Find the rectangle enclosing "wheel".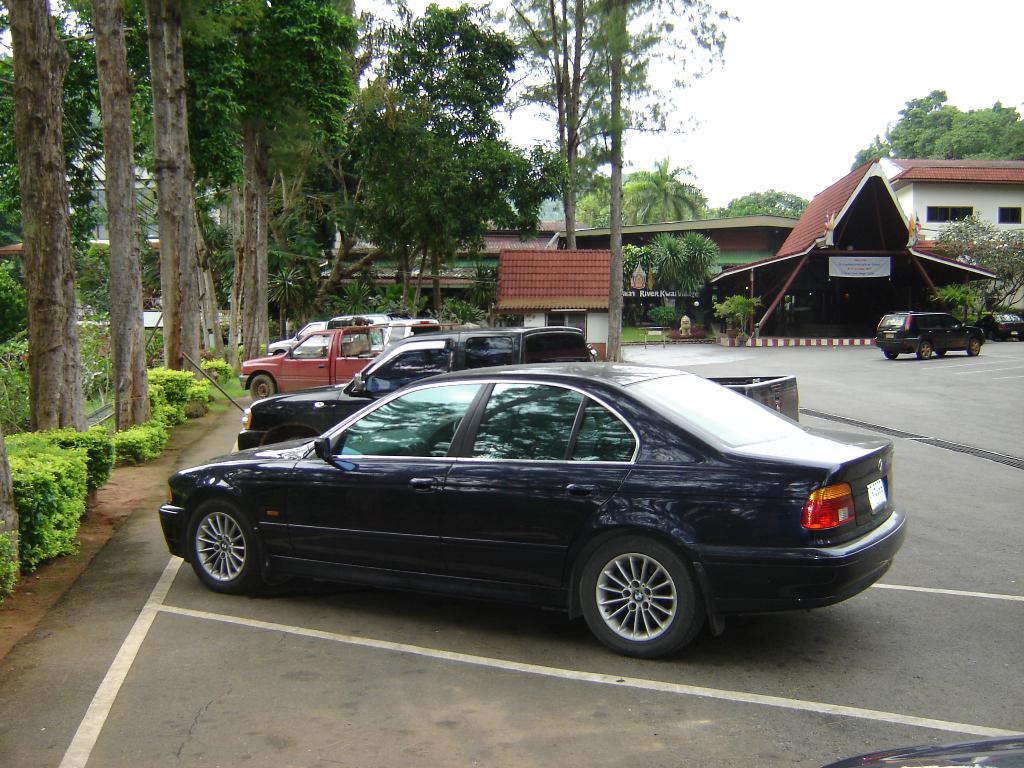
box(883, 354, 899, 359).
